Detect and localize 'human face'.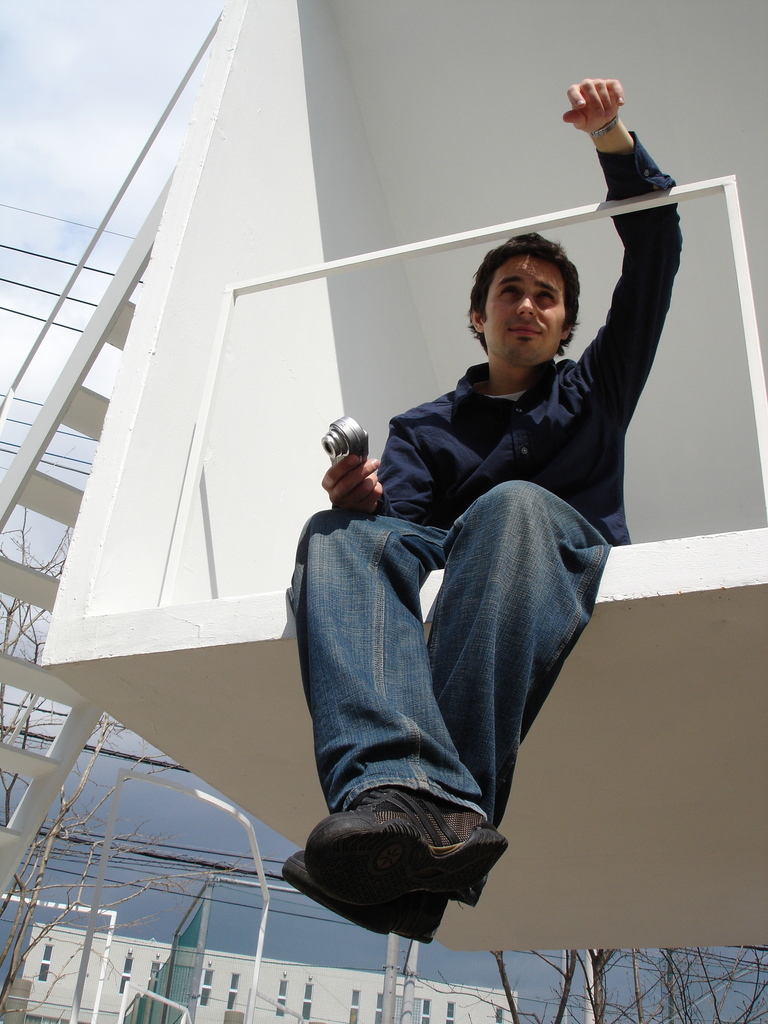
Localized at crop(481, 261, 569, 361).
